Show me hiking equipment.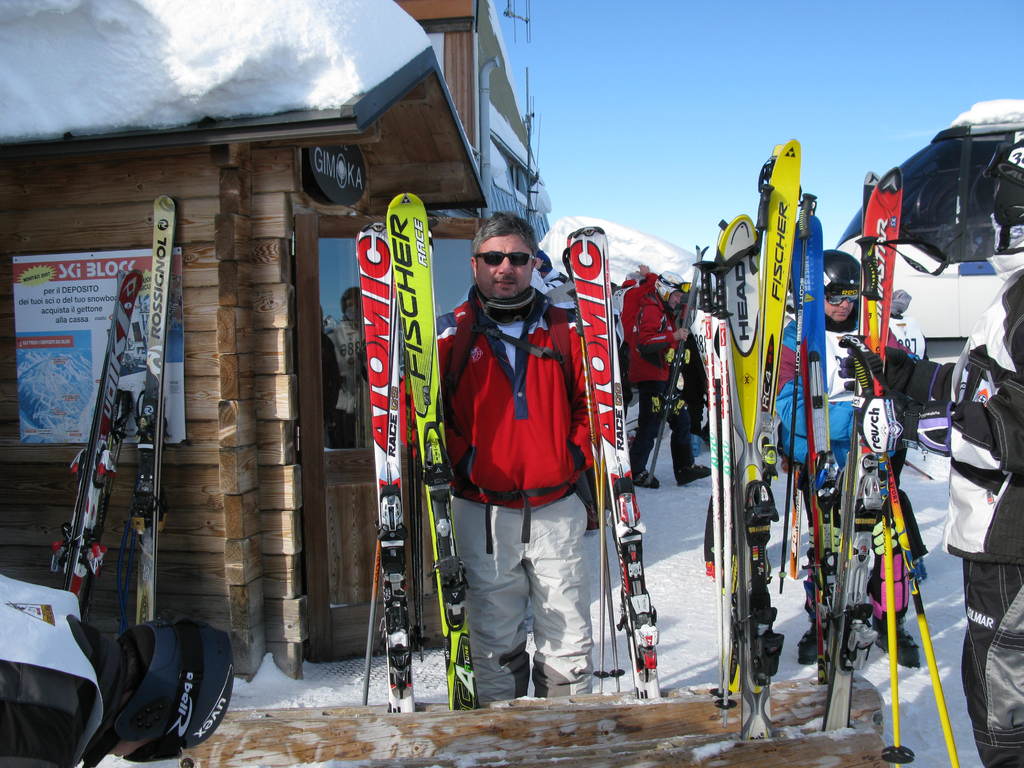
hiking equipment is here: <bbox>414, 375, 430, 666</bbox>.
